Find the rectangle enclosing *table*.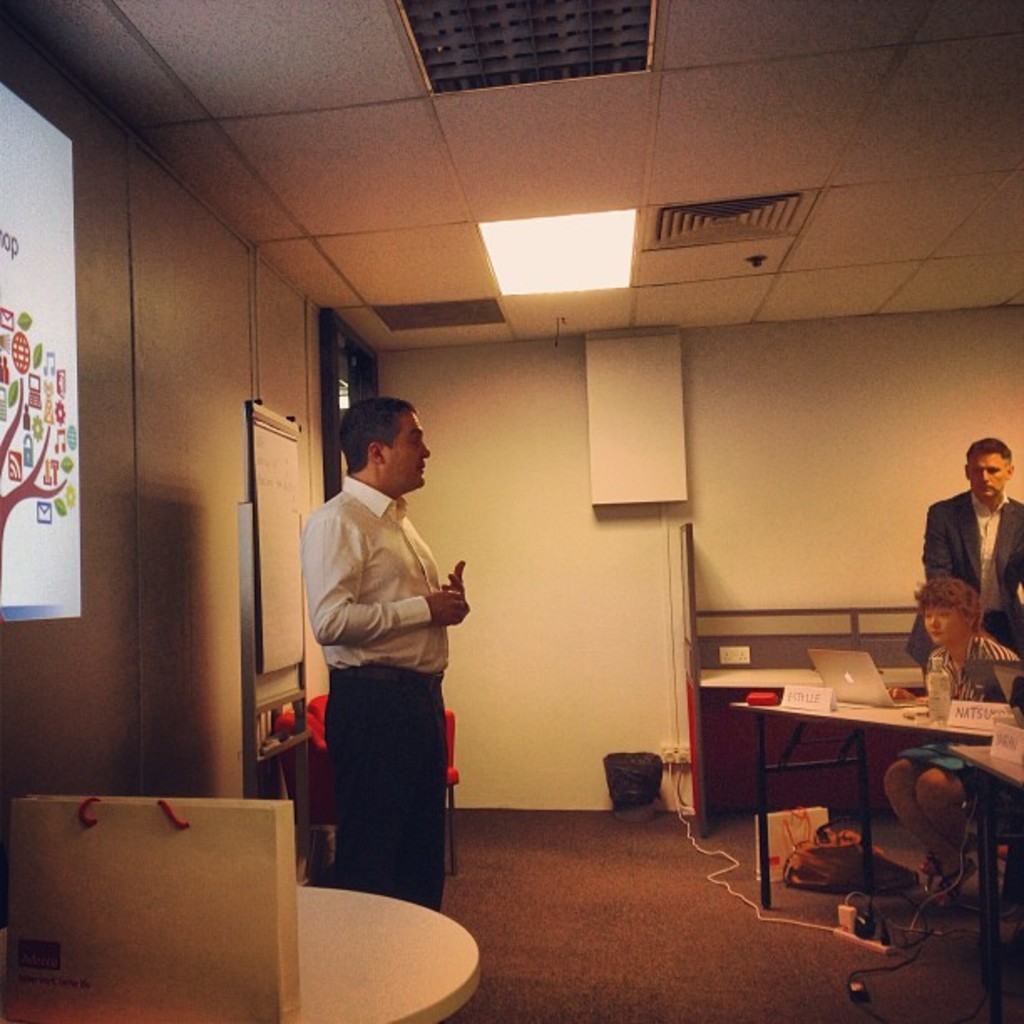
left=688, top=664, right=937, bottom=801.
